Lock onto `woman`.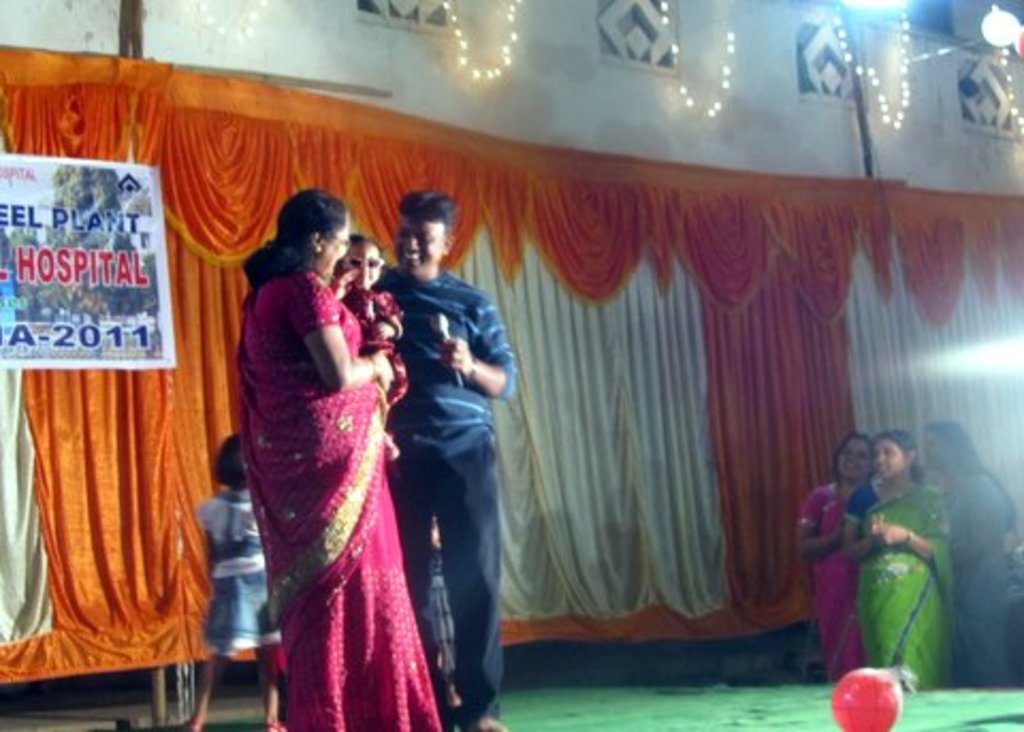
Locked: box=[913, 420, 1022, 687].
